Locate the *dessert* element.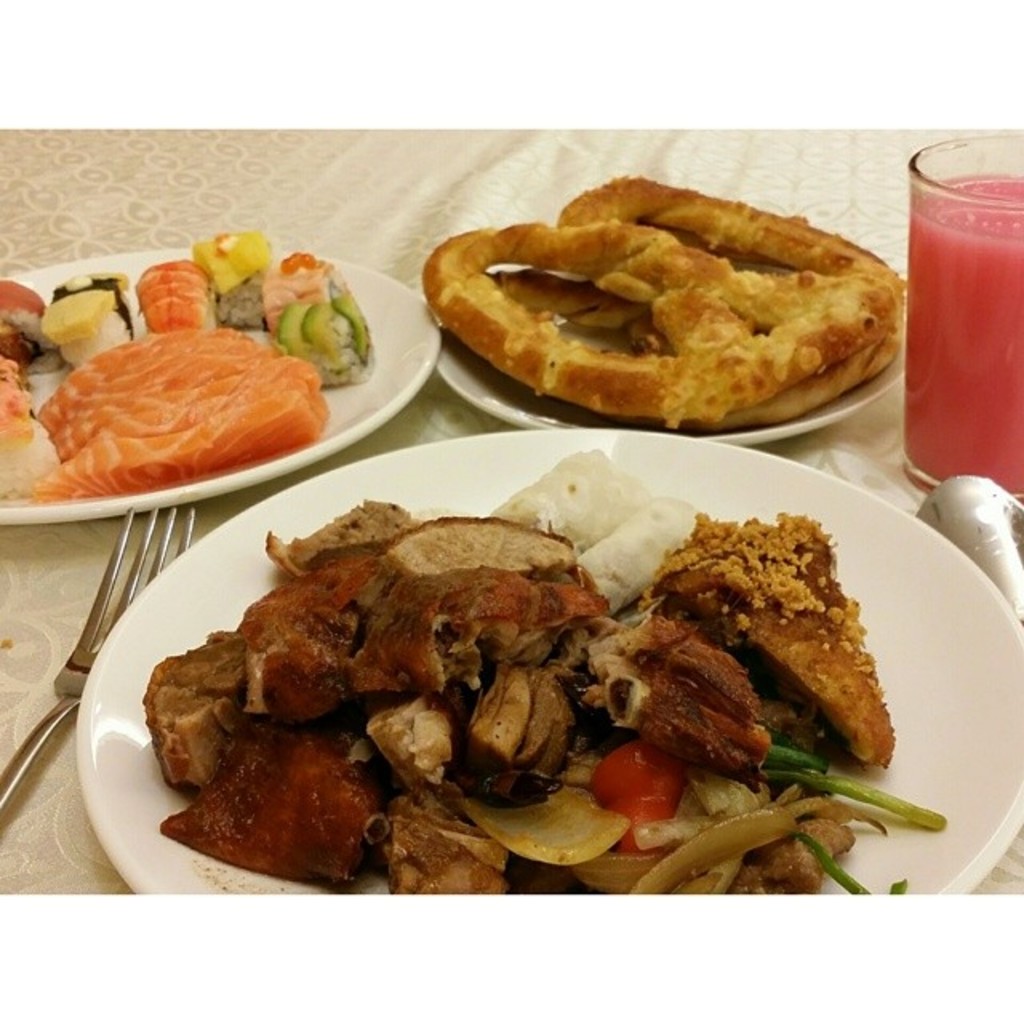
Element bbox: x1=254, y1=242, x2=378, y2=387.
